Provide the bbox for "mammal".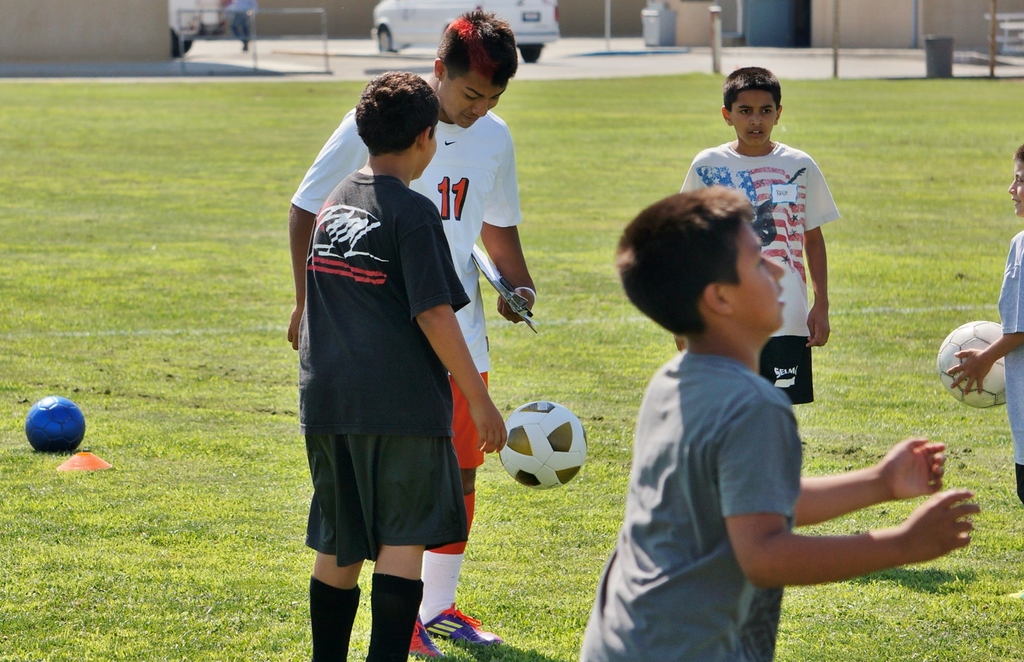
{"x1": 227, "y1": 0, "x2": 255, "y2": 54}.
